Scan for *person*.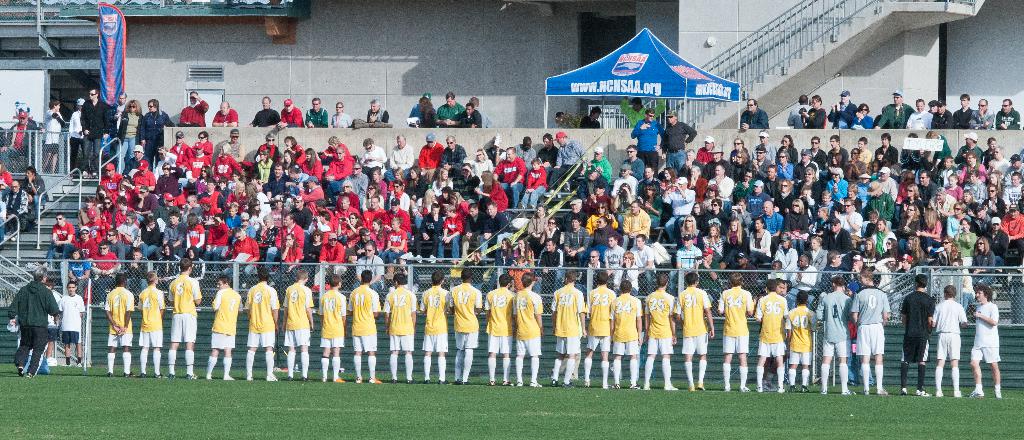
Scan result: x1=404 y1=94 x2=438 y2=127.
